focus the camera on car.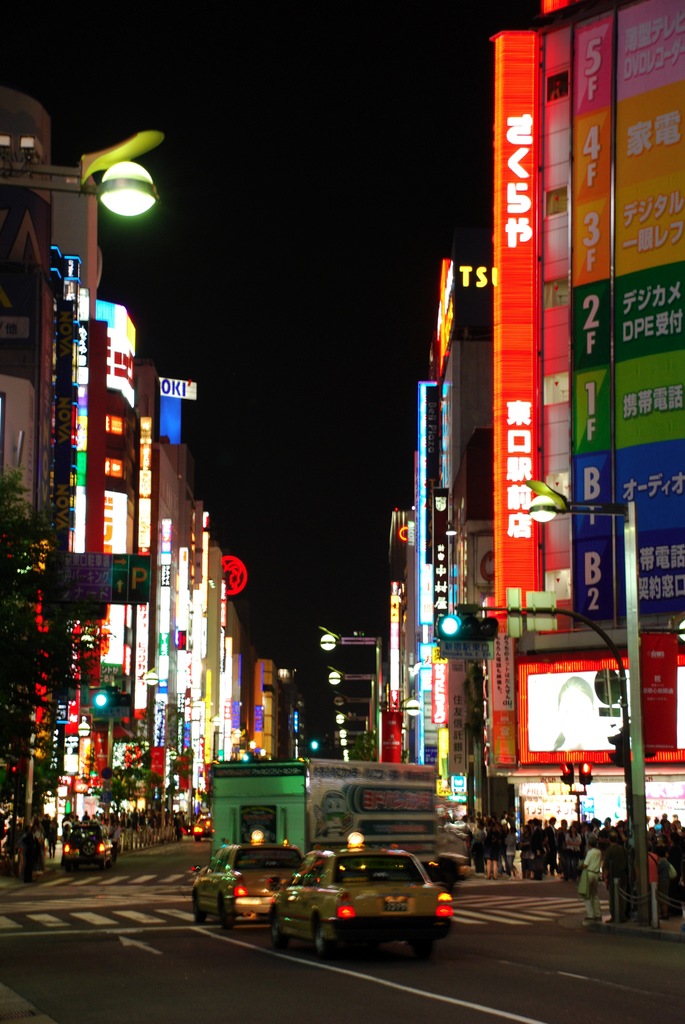
Focus region: [x1=265, y1=848, x2=455, y2=952].
